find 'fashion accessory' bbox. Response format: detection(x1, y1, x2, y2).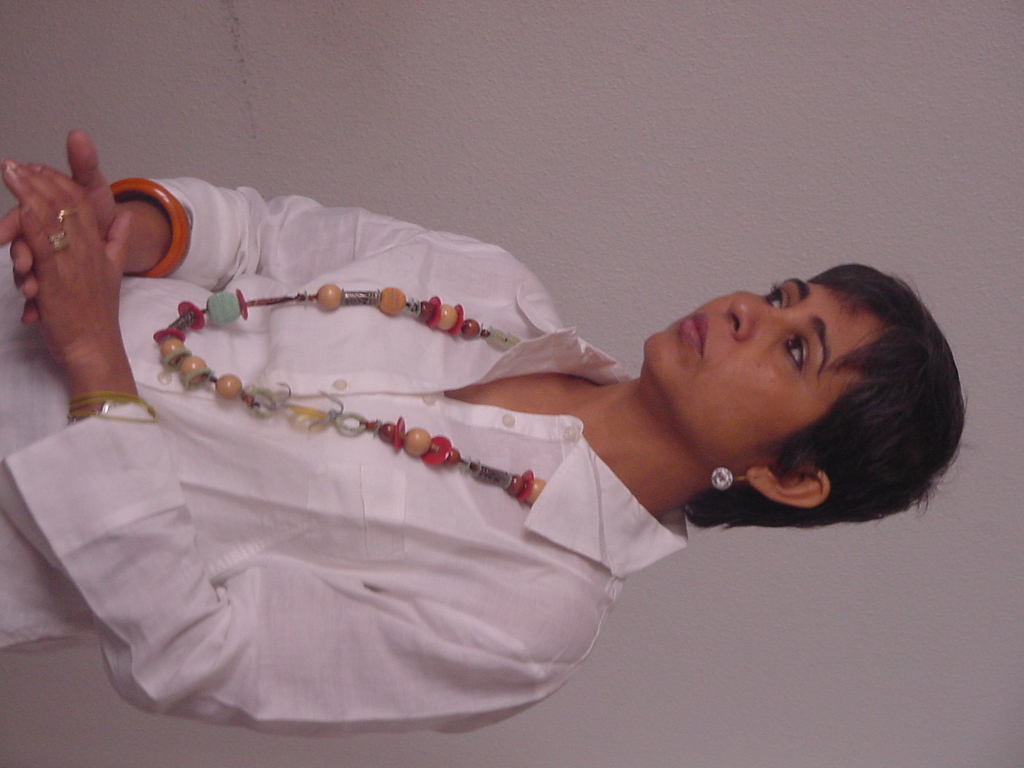
detection(712, 466, 766, 490).
